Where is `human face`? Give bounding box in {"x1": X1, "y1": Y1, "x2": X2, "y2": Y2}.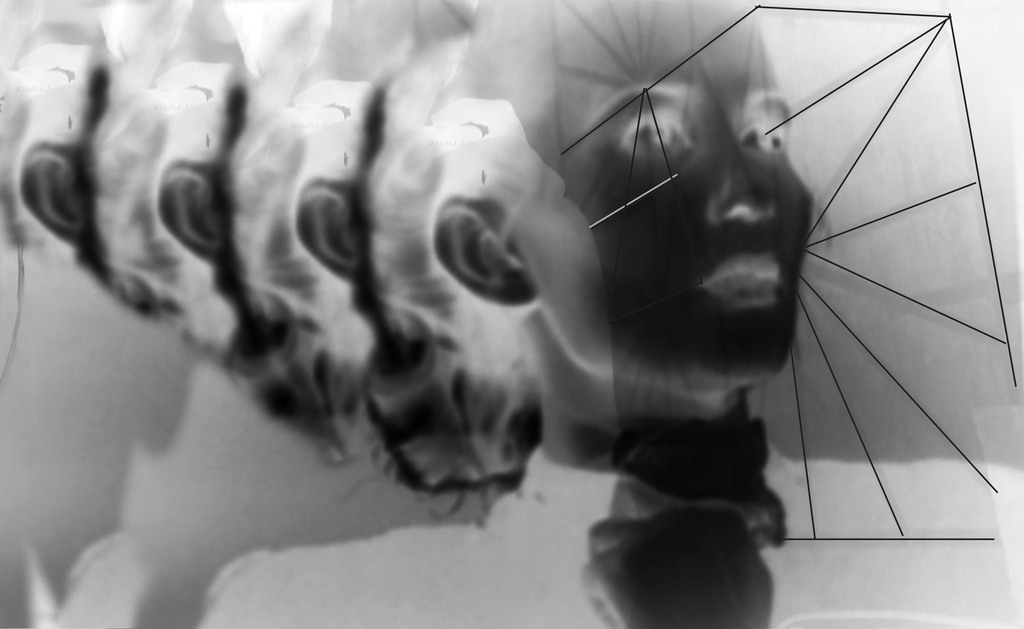
{"x1": 499, "y1": 41, "x2": 859, "y2": 420}.
